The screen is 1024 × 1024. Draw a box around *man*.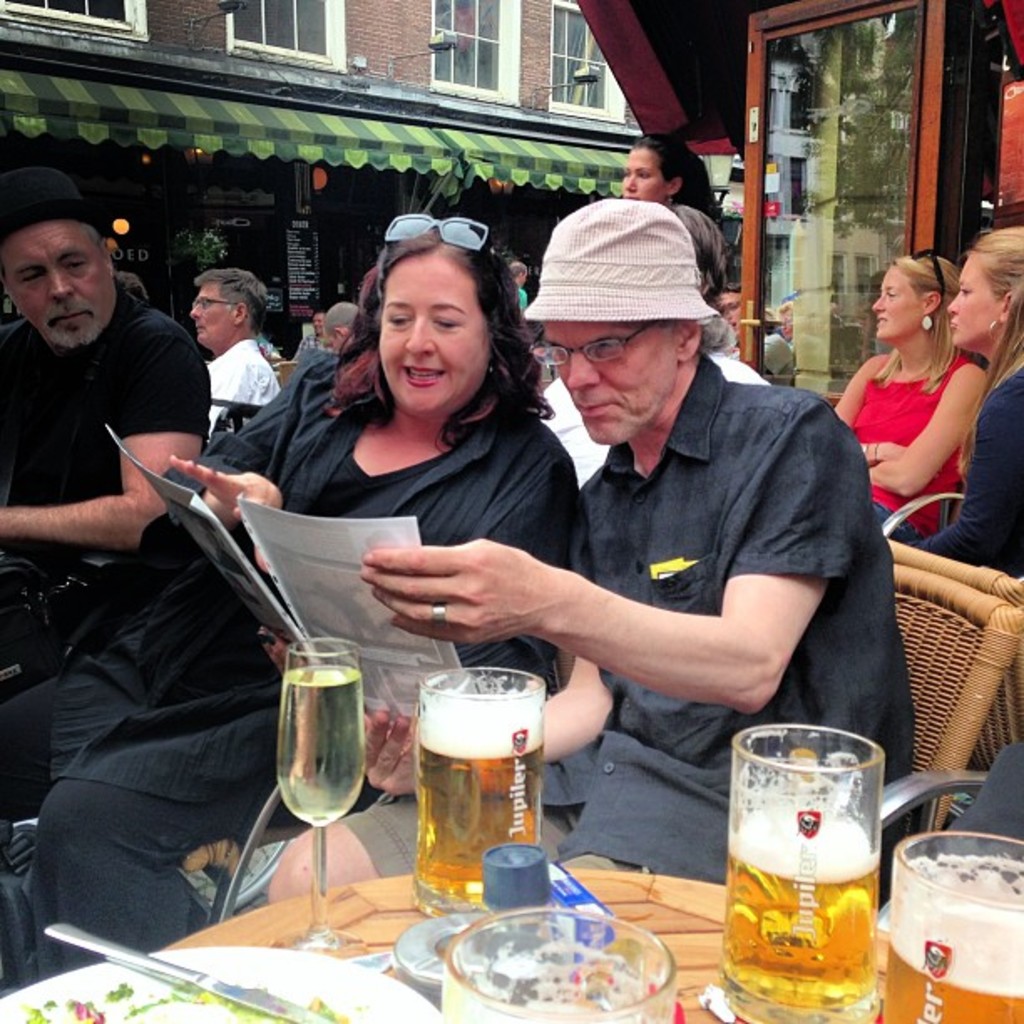
(706,284,793,398).
